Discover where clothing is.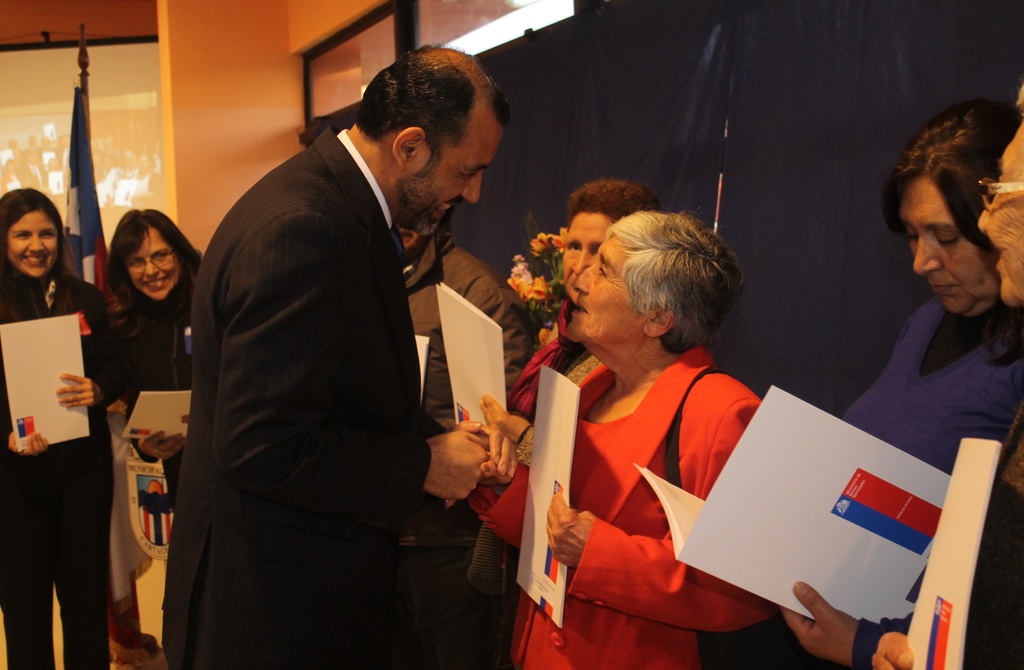
Discovered at detection(104, 291, 179, 493).
